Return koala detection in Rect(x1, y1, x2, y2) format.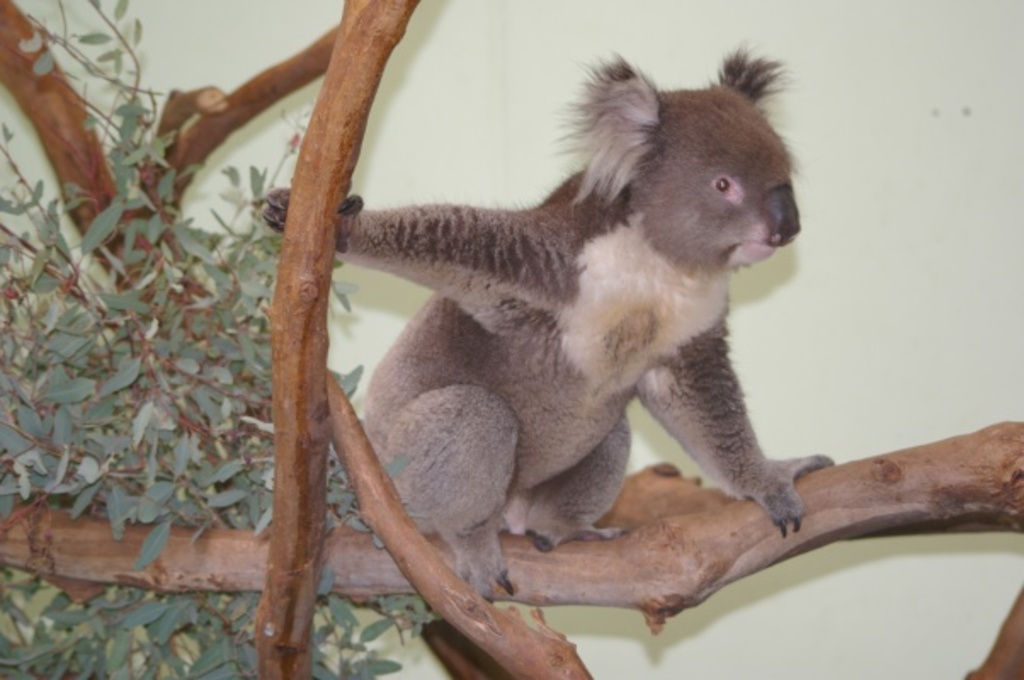
Rect(267, 51, 833, 605).
